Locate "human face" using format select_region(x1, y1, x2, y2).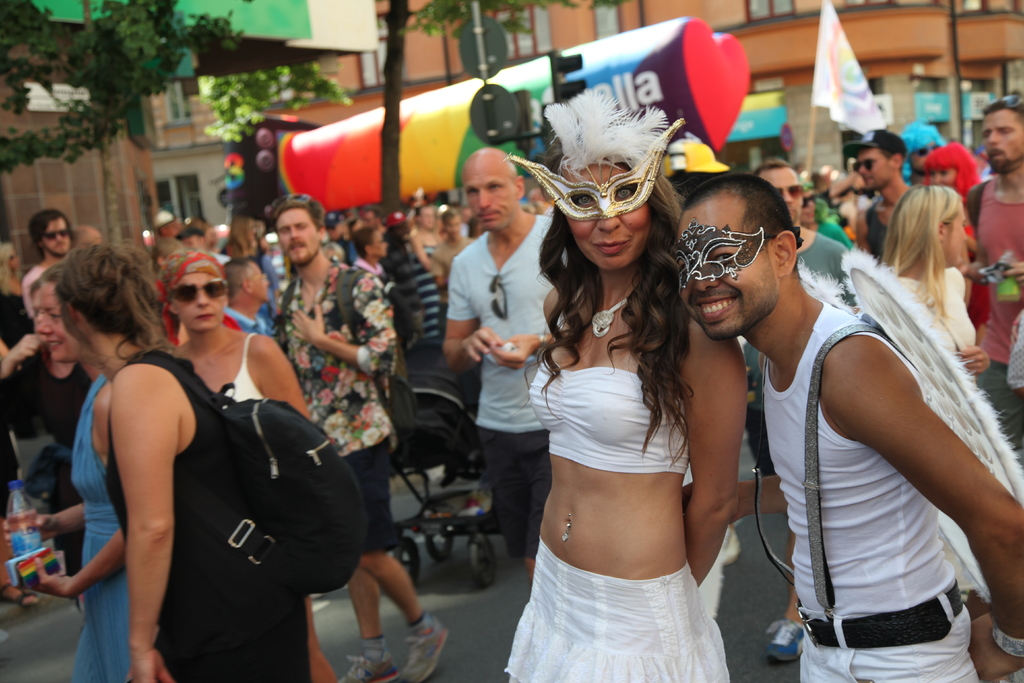
select_region(367, 227, 388, 258).
